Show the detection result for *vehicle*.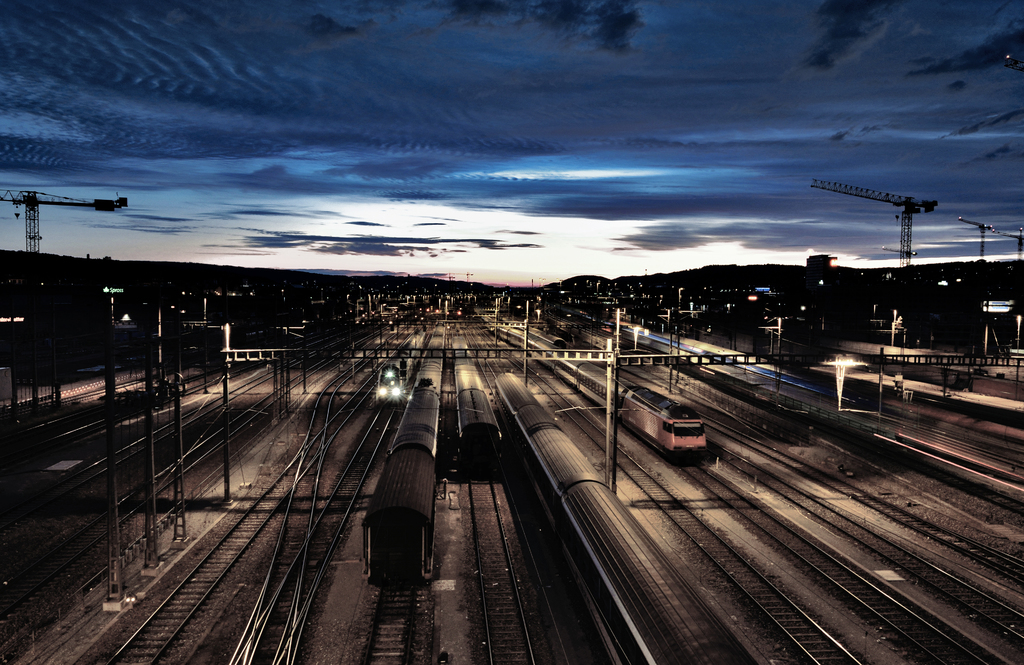
{"left": 381, "top": 324, "right": 442, "bottom": 403}.
